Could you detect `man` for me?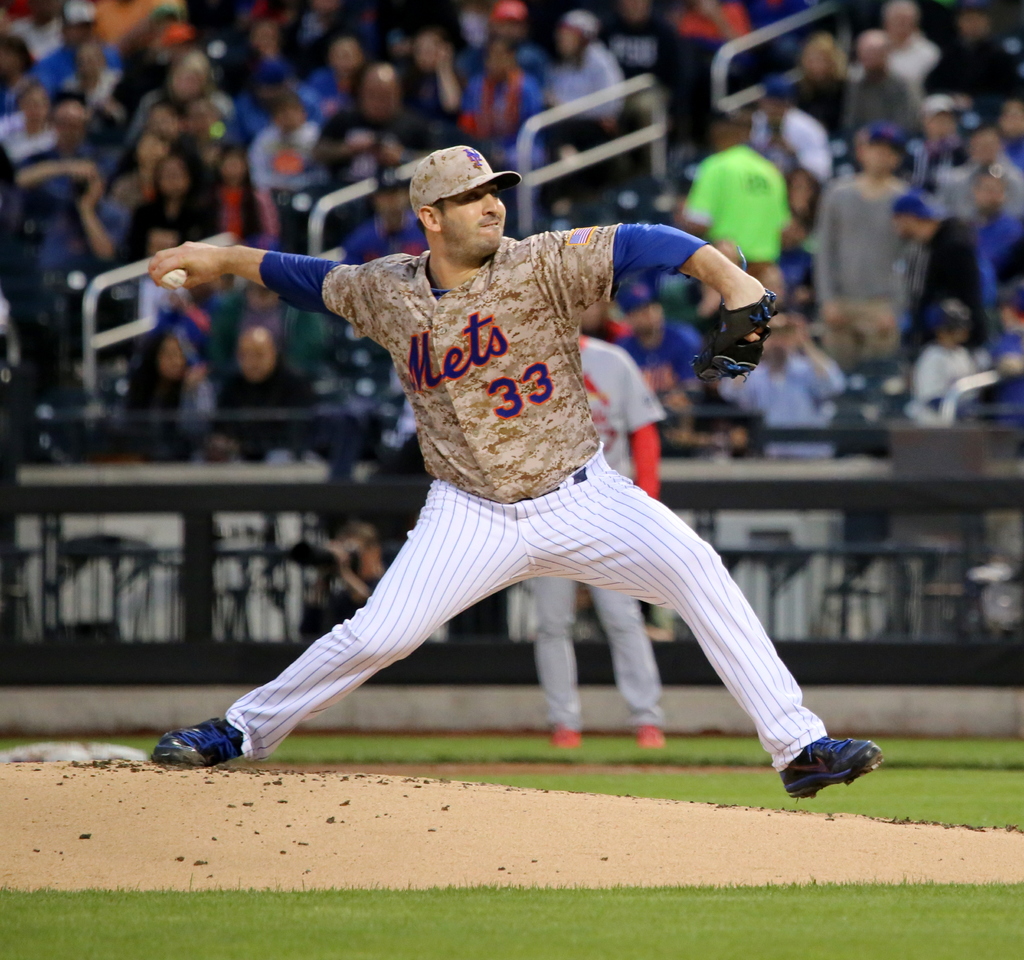
Detection result: region(676, 110, 791, 299).
